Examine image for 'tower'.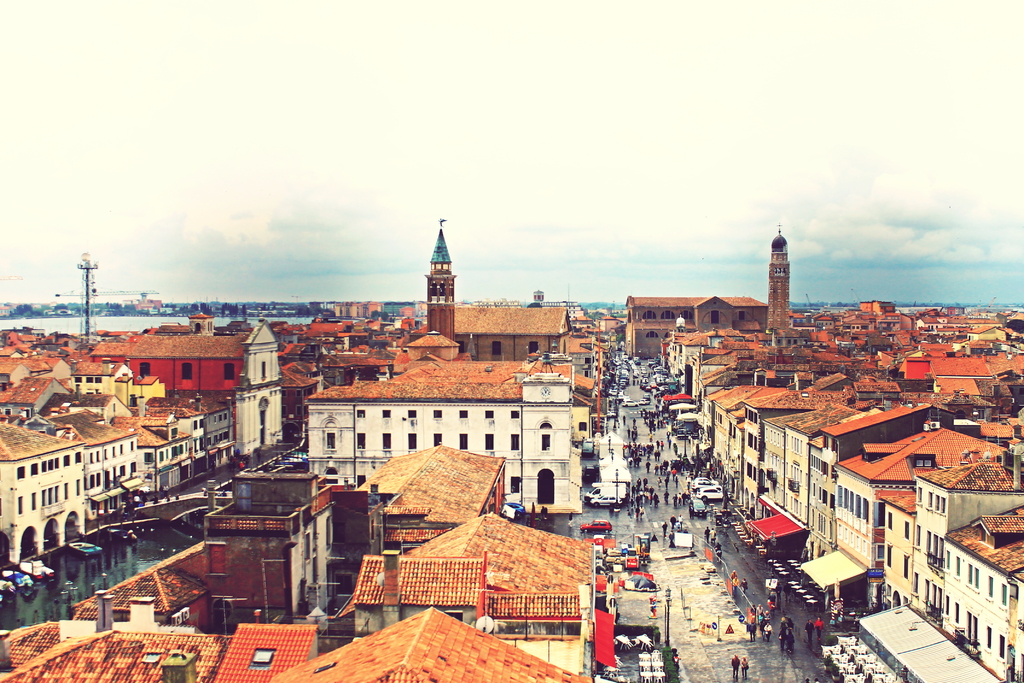
Examination result: {"x1": 429, "y1": 230, "x2": 460, "y2": 343}.
